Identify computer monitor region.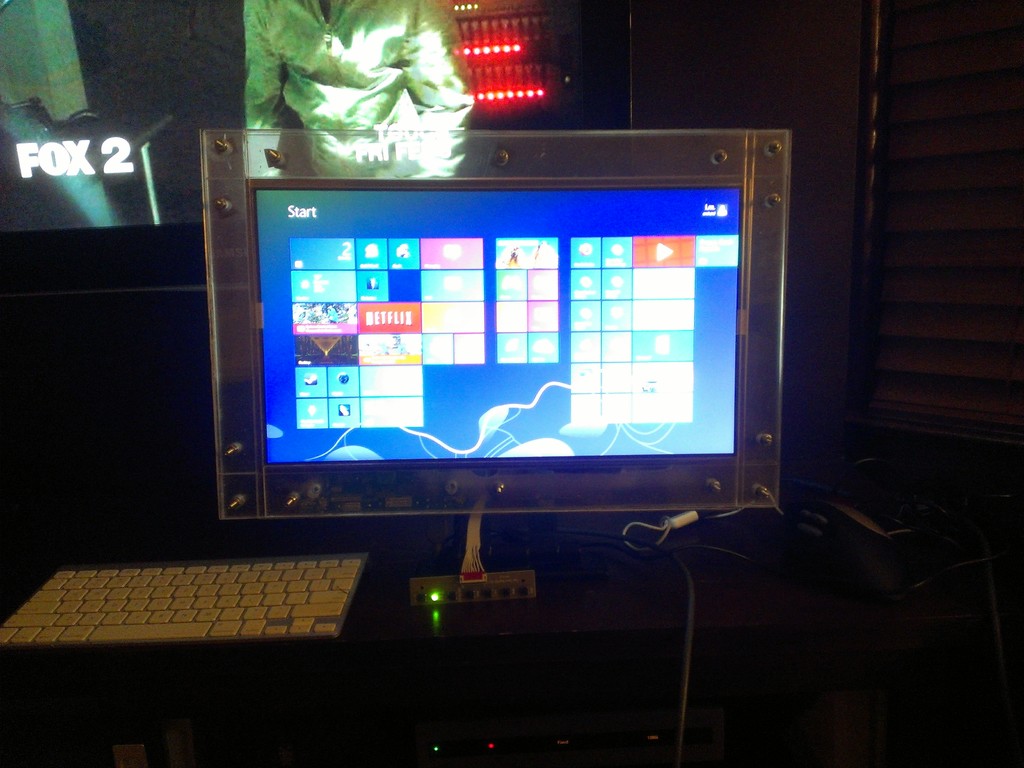
Region: box(197, 150, 796, 577).
